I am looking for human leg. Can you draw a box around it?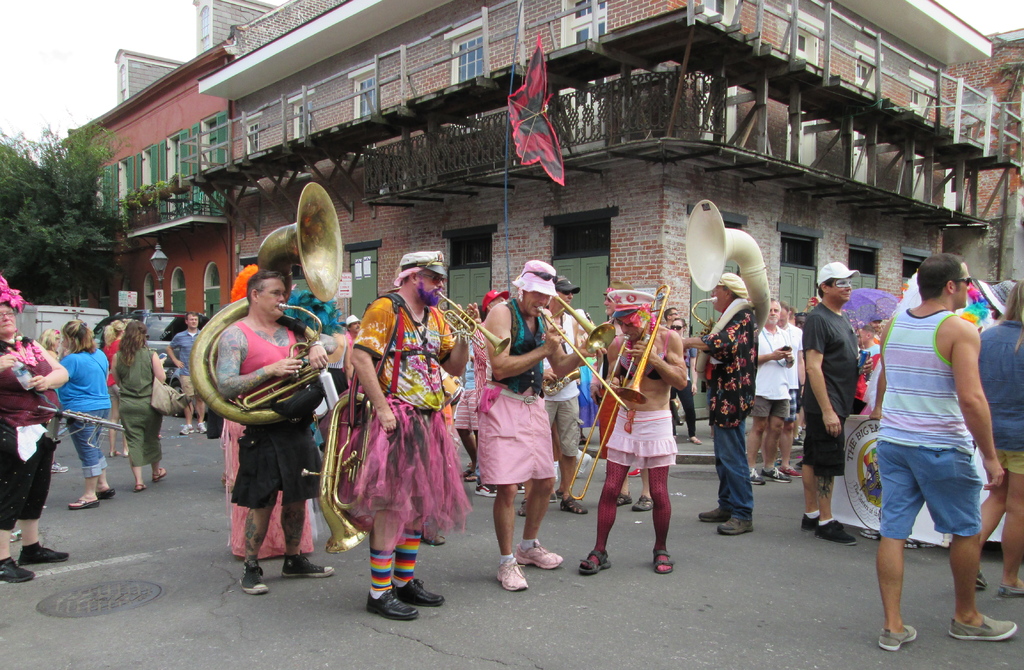
Sure, the bounding box is 799:394:855:540.
